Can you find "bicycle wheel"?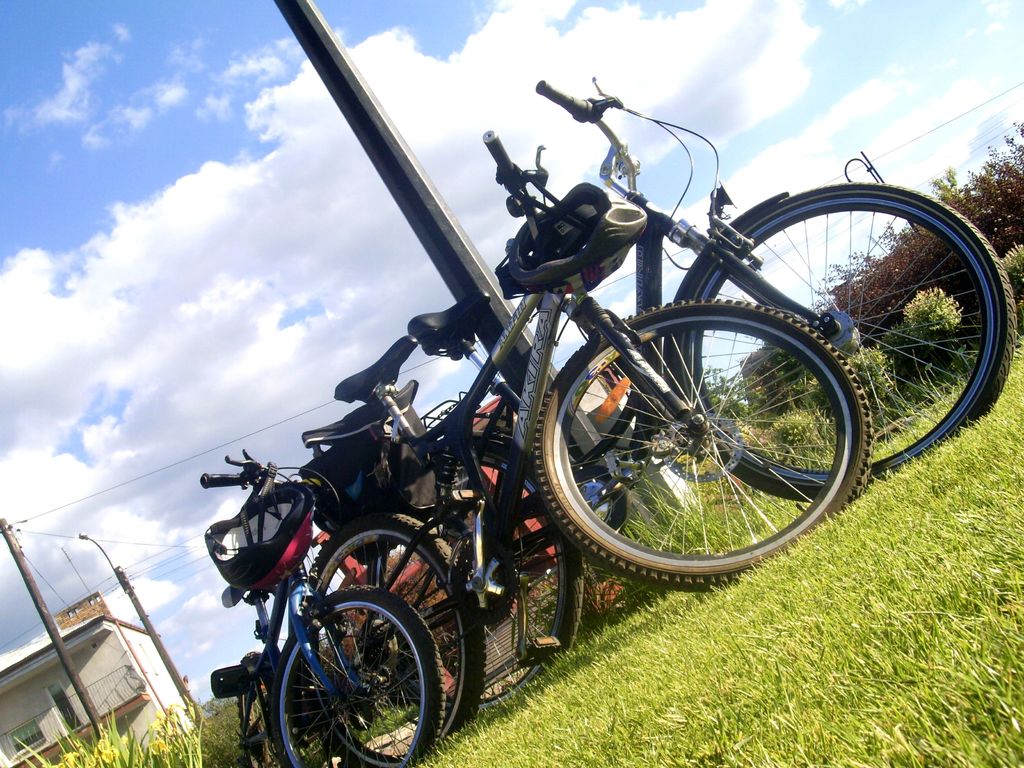
Yes, bounding box: locate(679, 180, 1016, 502).
